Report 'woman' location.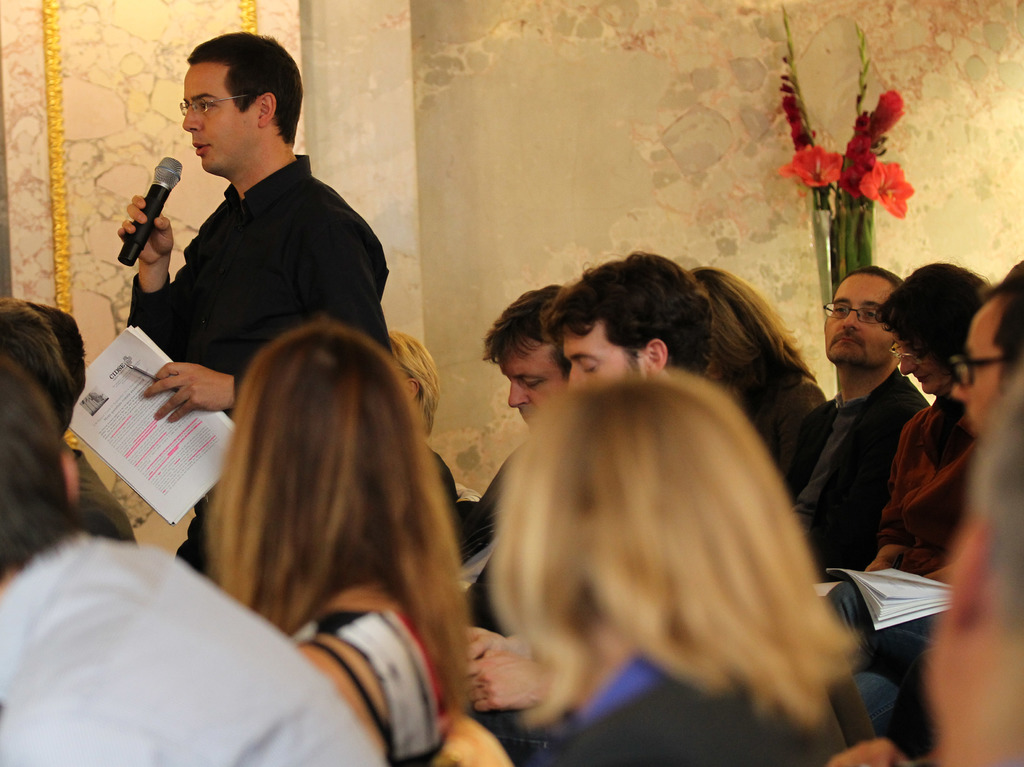
Report: [689, 262, 819, 500].
